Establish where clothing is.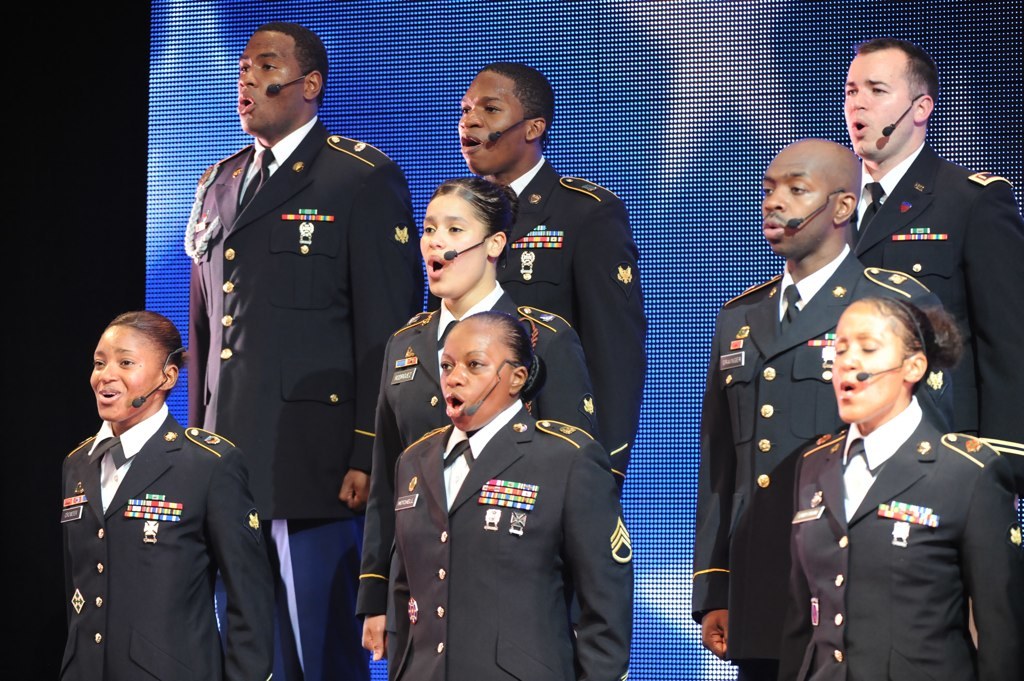
Established at [789, 394, 1023, 680].
